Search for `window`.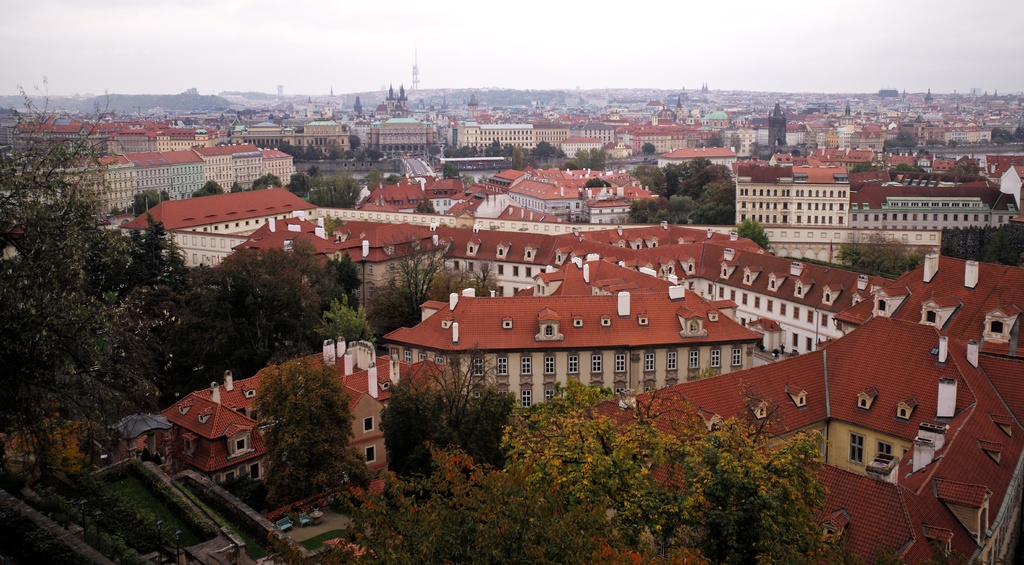
Found at [643,350,657,372].
